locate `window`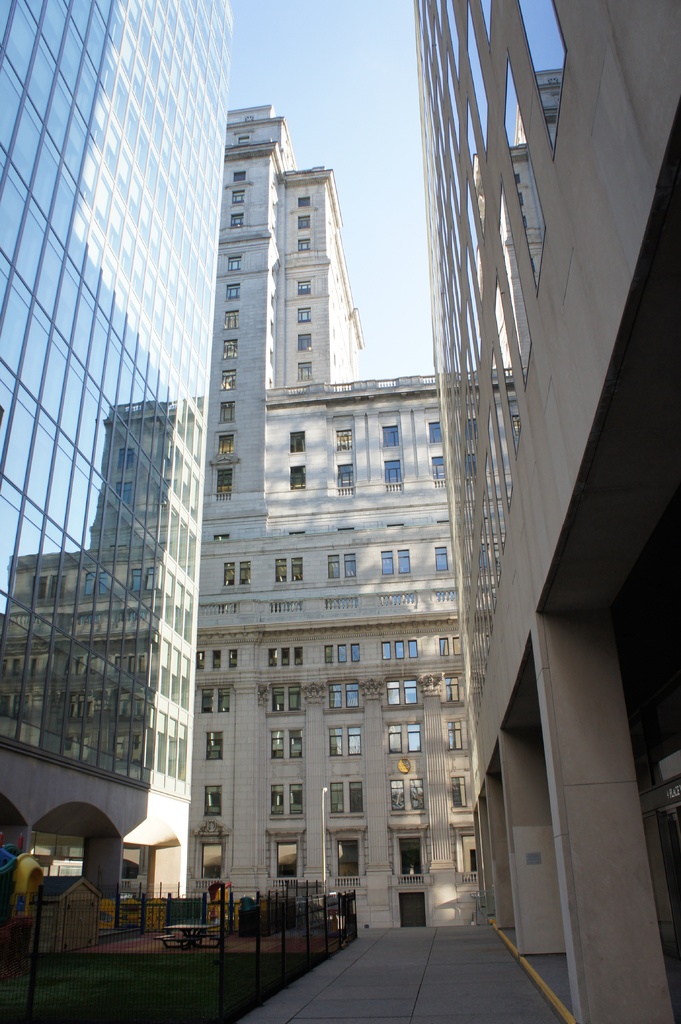
380/548/412/573
